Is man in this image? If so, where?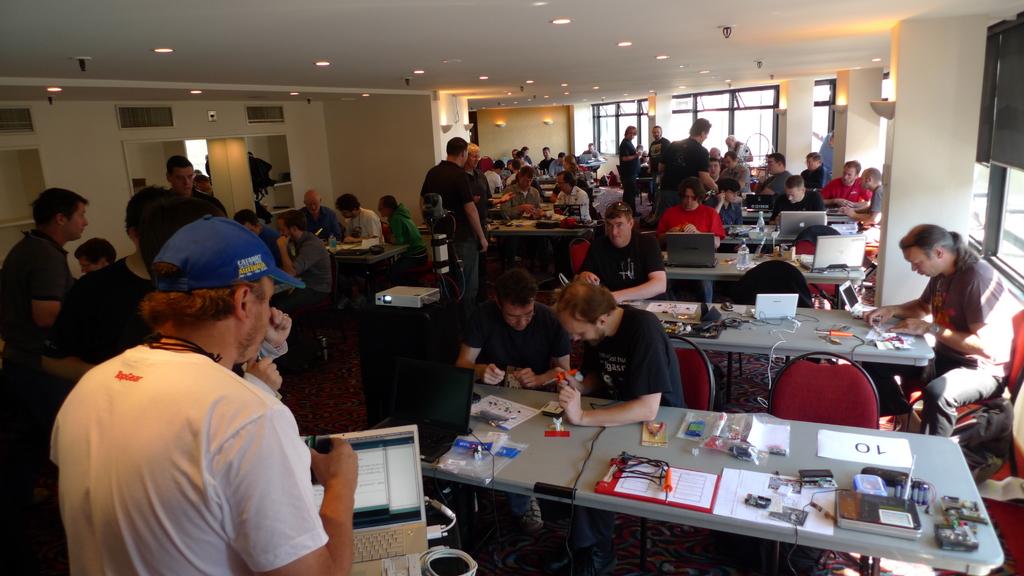
Yes, at bbox(334, 193, 381, 241).
